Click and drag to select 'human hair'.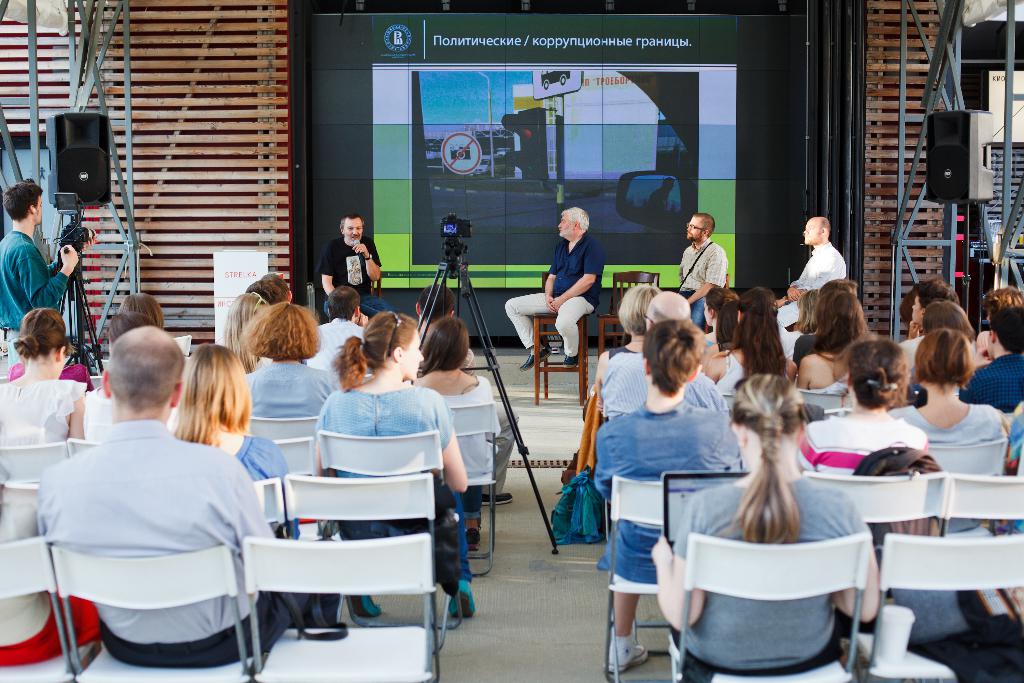
Selection: x1=811, y1=290, x2=872, y2=353.
